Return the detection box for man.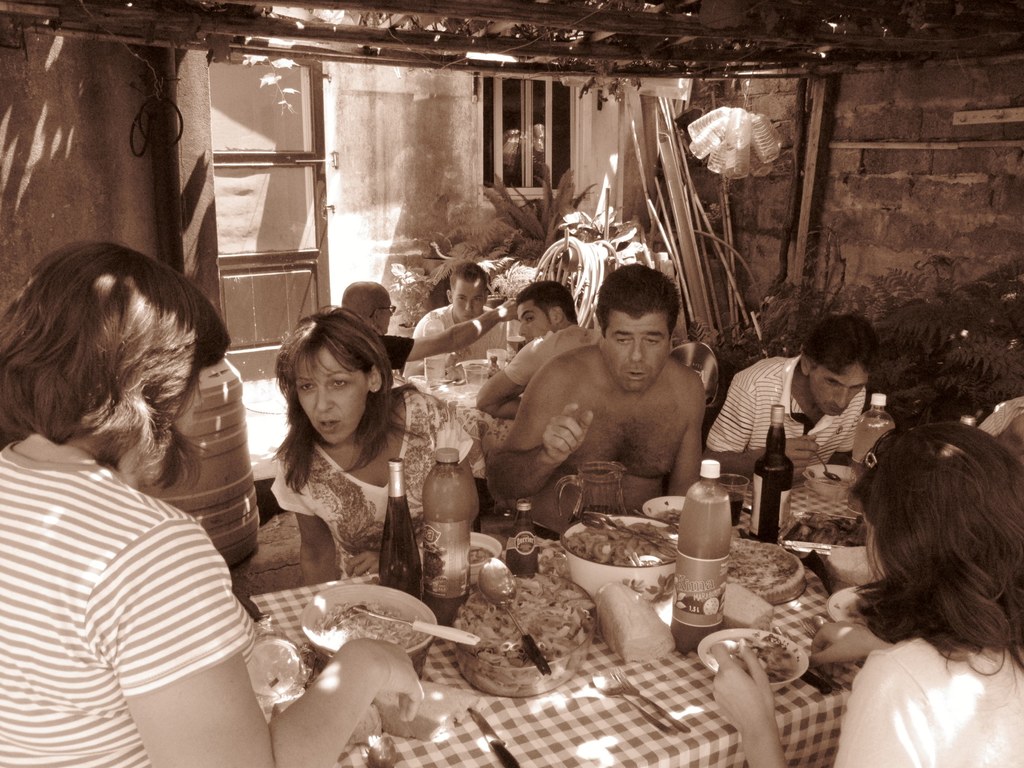
<bbox>717, 280, 927, 508</bbox>.
